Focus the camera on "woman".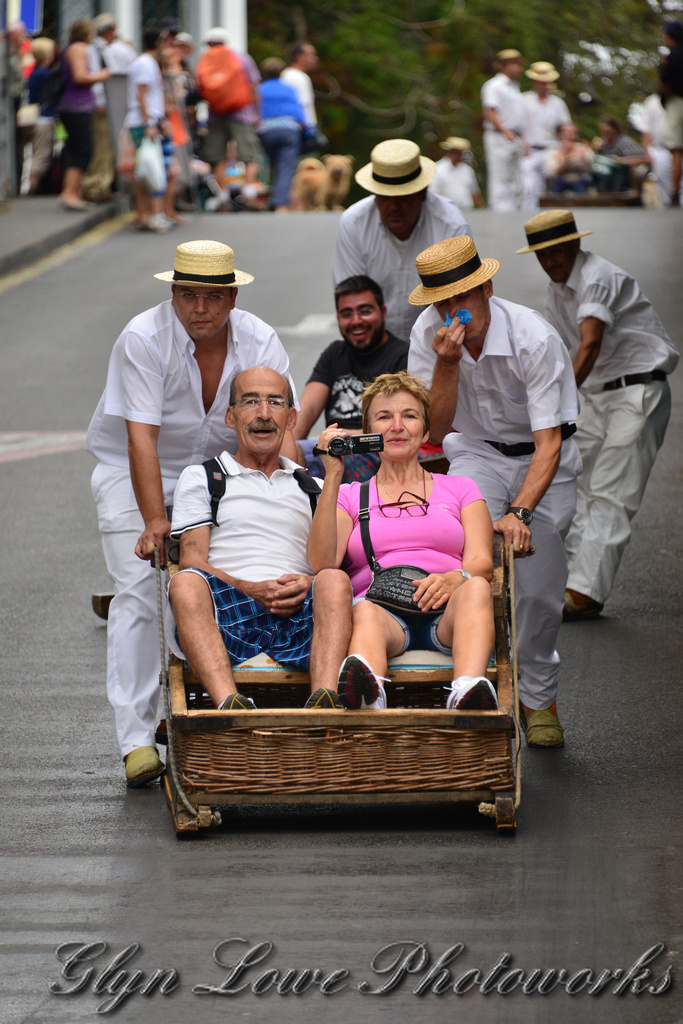
Focus region: select_region(304, 348, 501, 727).
